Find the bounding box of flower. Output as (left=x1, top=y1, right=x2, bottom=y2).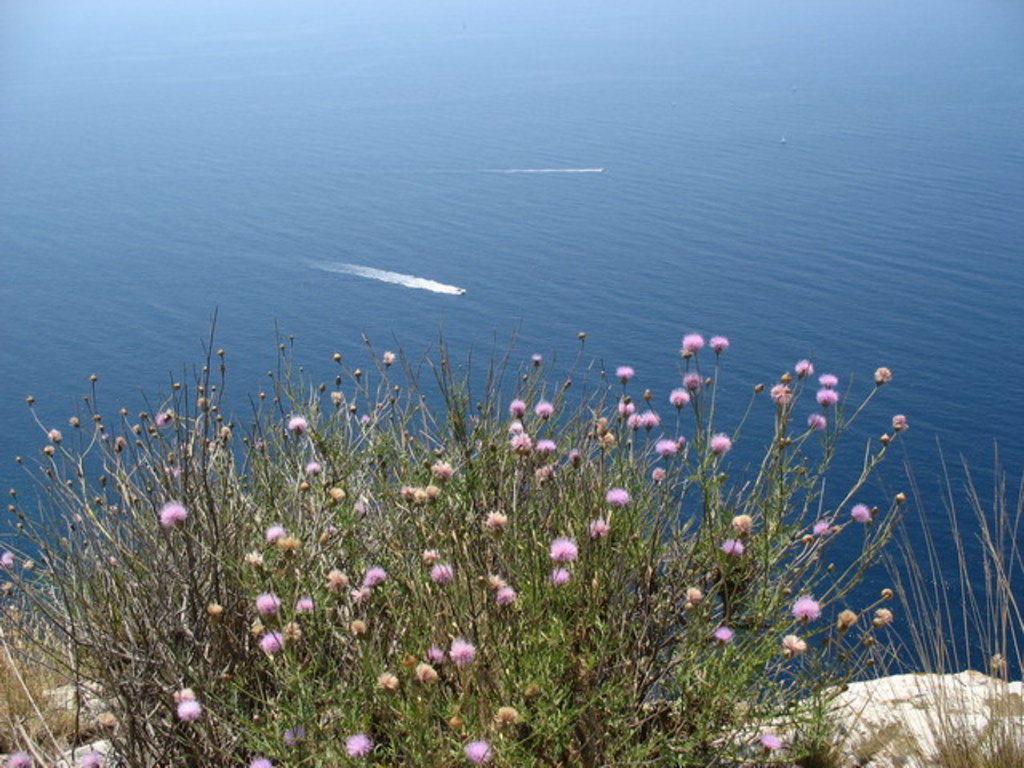
(left=666, top=387, right=690, bottom=398).
